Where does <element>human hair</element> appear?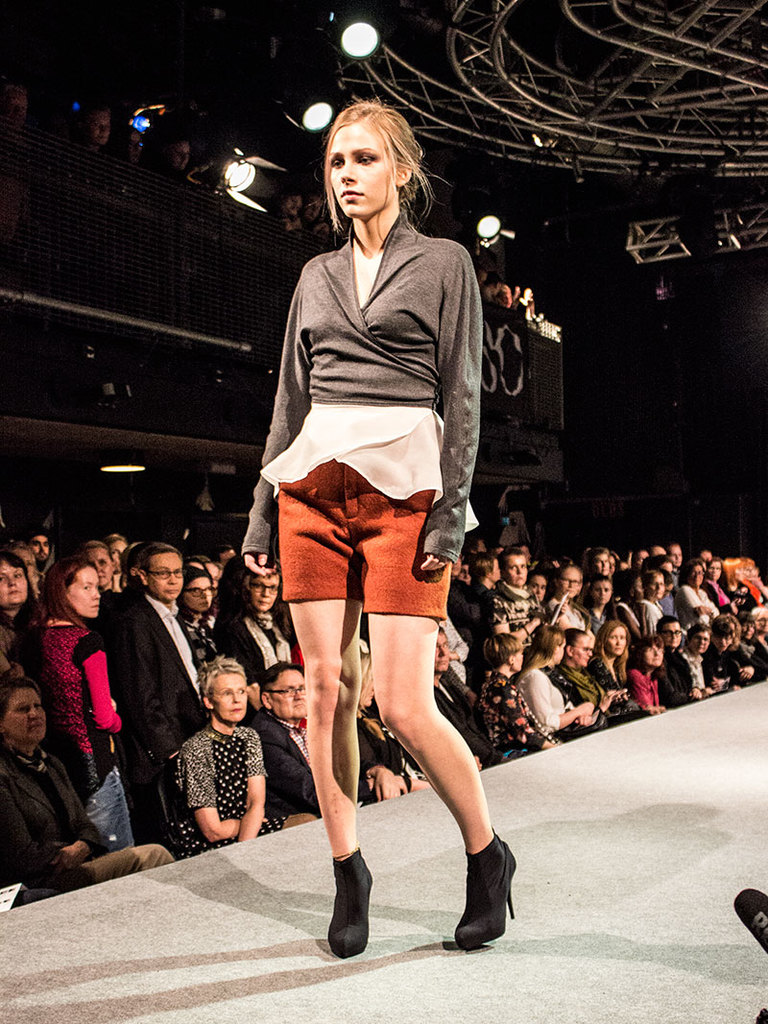
Appears at 680:556:699:587.
